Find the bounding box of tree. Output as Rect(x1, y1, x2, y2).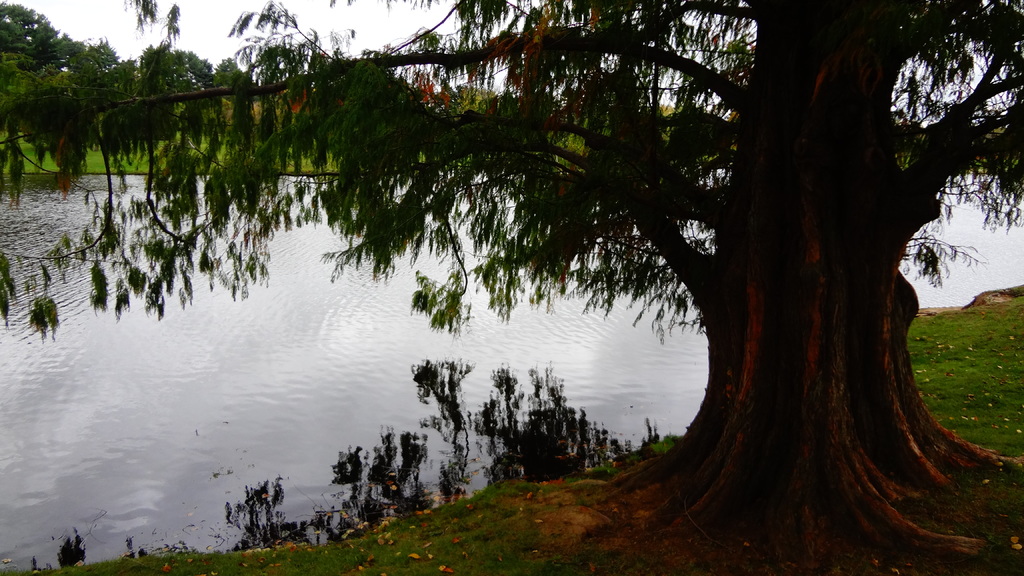
Rect(148, 43, 243, 103).
